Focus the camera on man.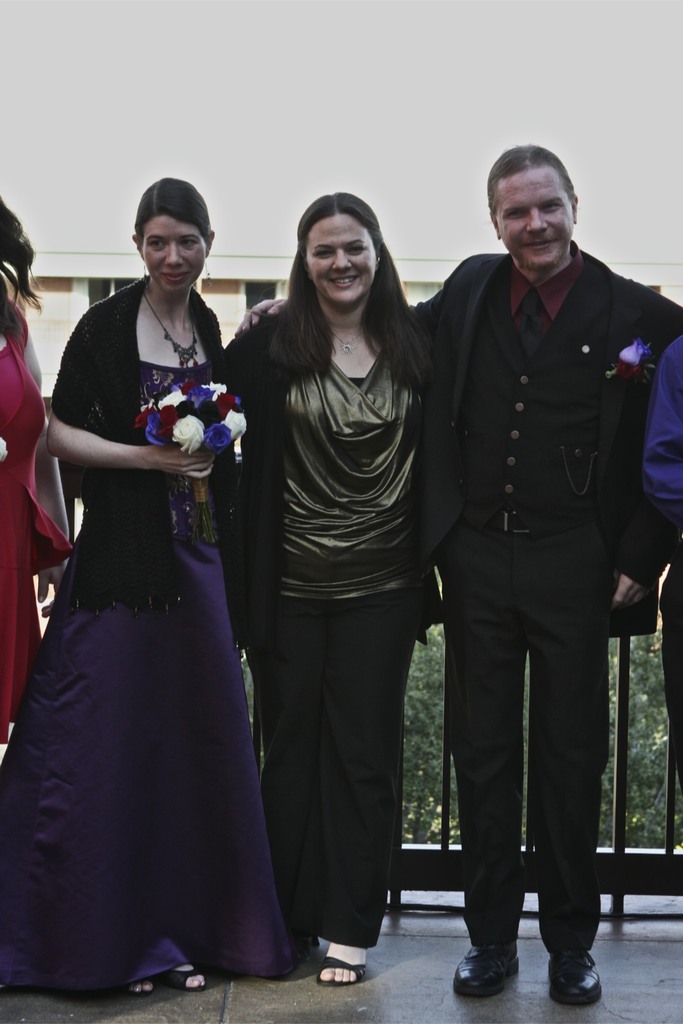
Focus region: (left=239, top=142, right=682, bottom=1012).
